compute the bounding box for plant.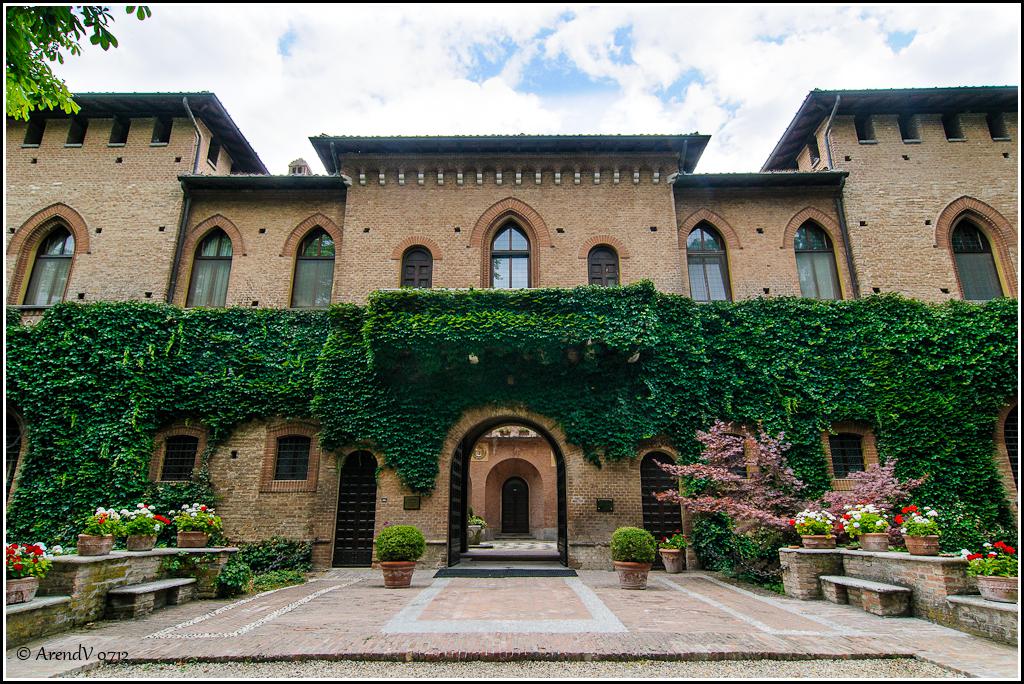
(469, 513, 489, 538).
